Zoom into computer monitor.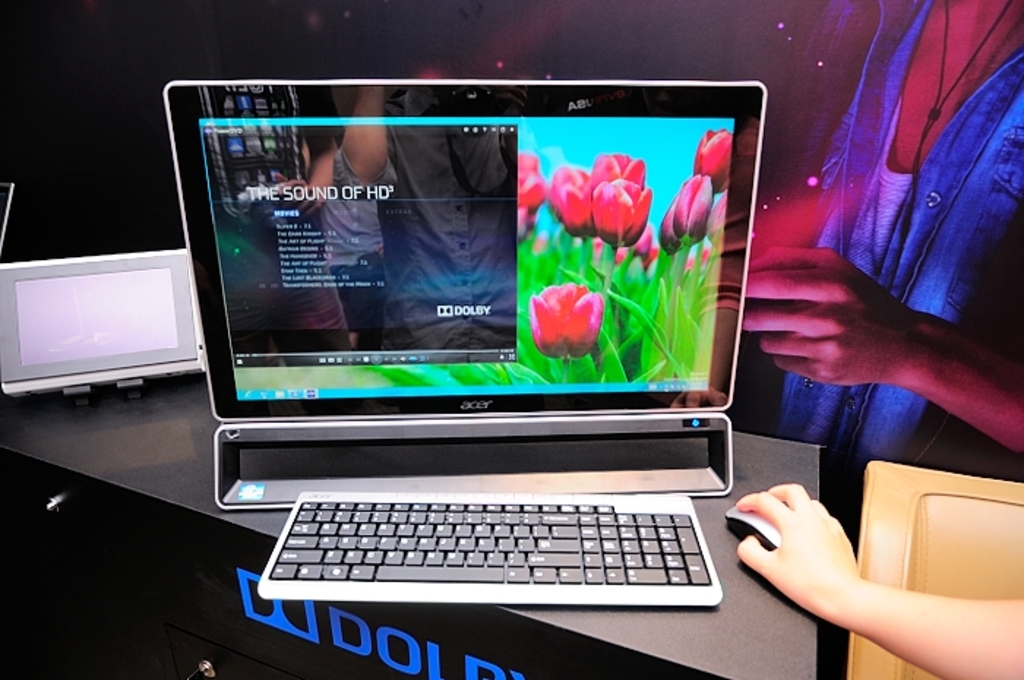
Zoom target: <box>164,78,761,512</box>.
